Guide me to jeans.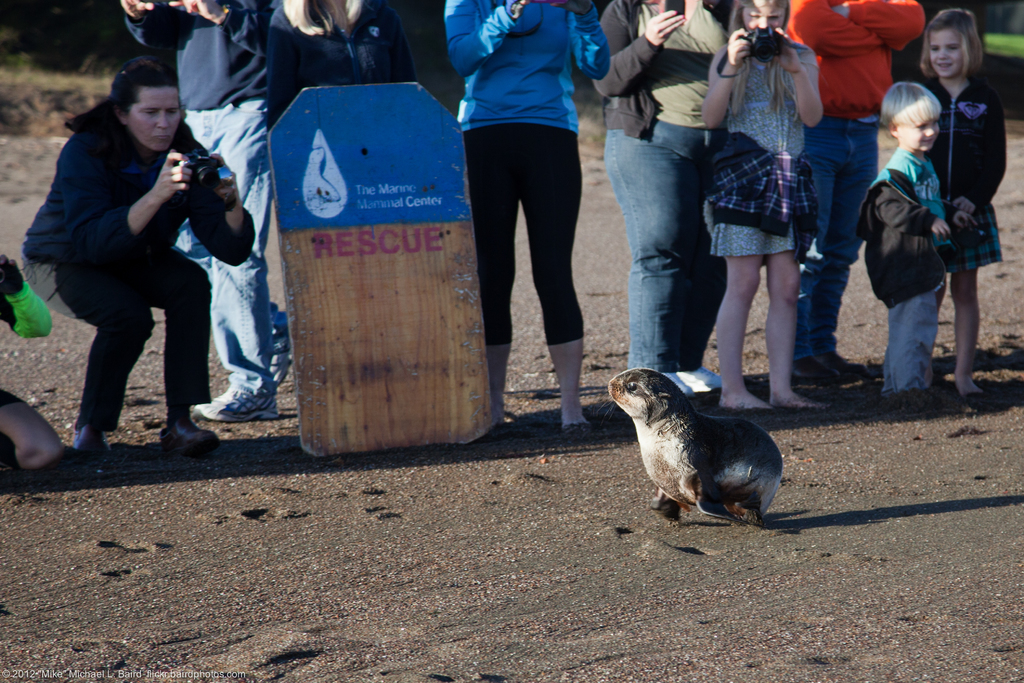
Guidance: pyautogui.locateOnScreen(456, 122, 582, 355).
